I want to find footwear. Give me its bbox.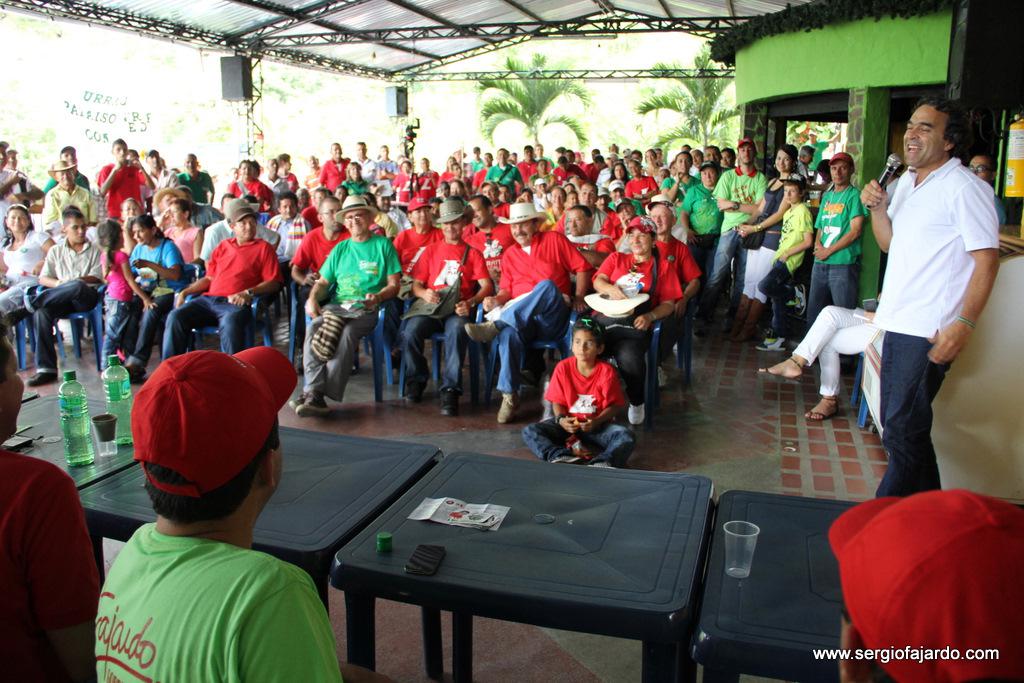
crop(493, 391, 521, 424).
